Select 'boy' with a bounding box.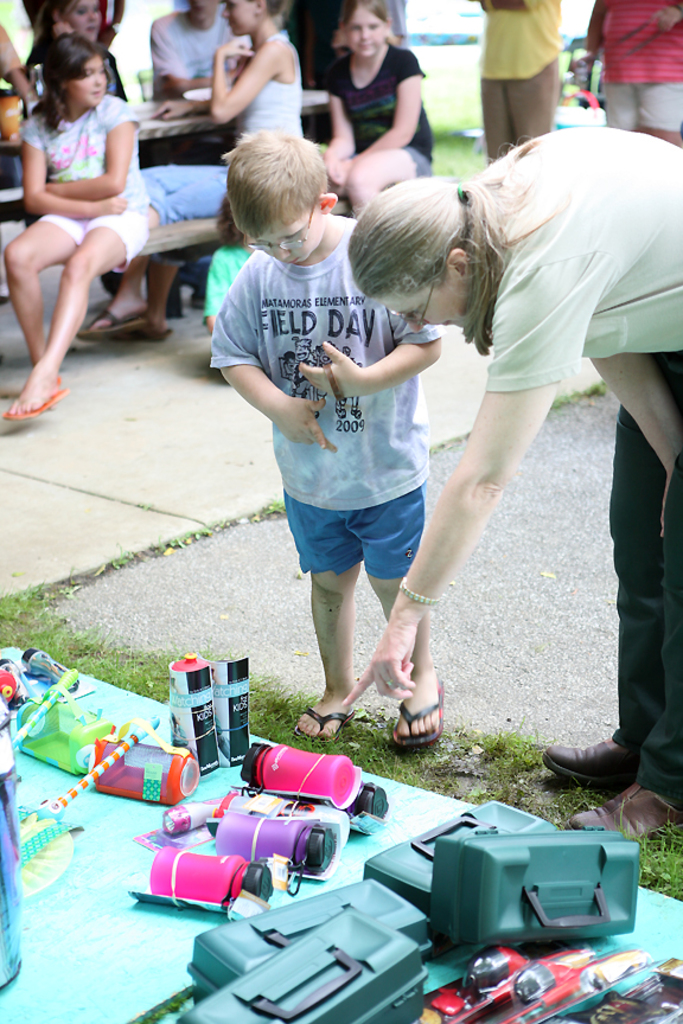
box=[213, 147, 494, 722].
